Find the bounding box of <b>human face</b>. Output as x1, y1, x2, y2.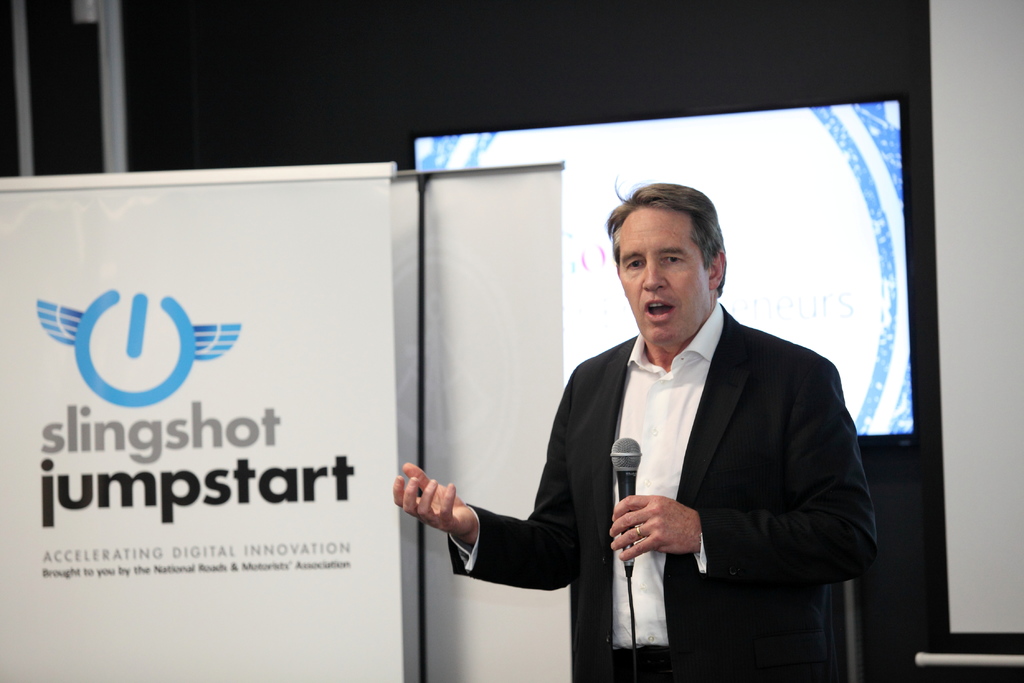
617, 206, 710, 342.
